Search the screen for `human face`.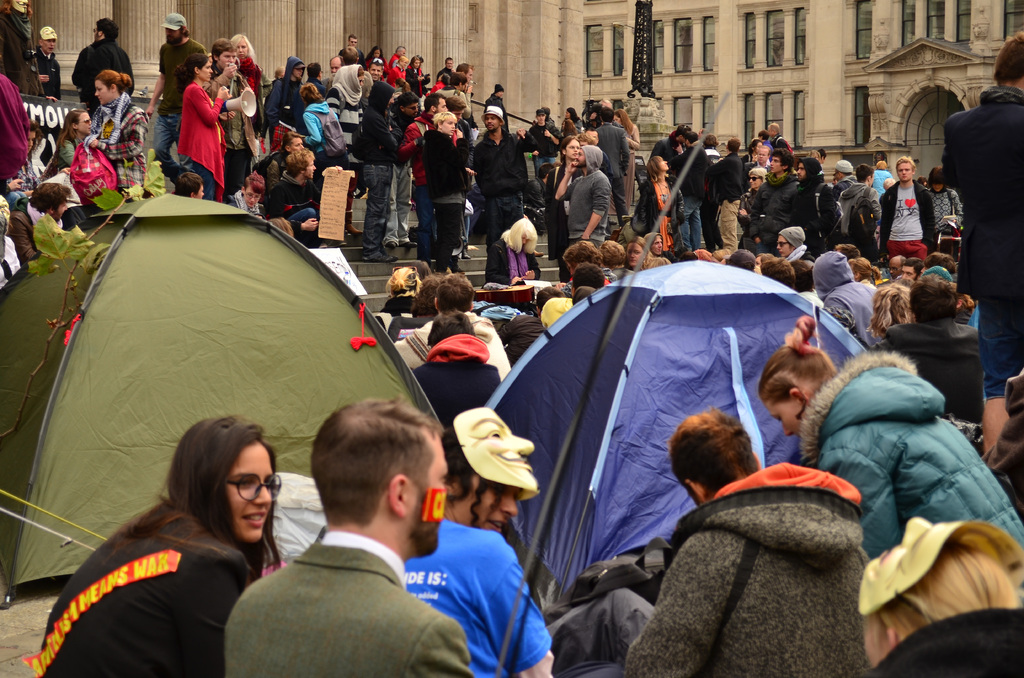
Found at (439,113,456,138).
